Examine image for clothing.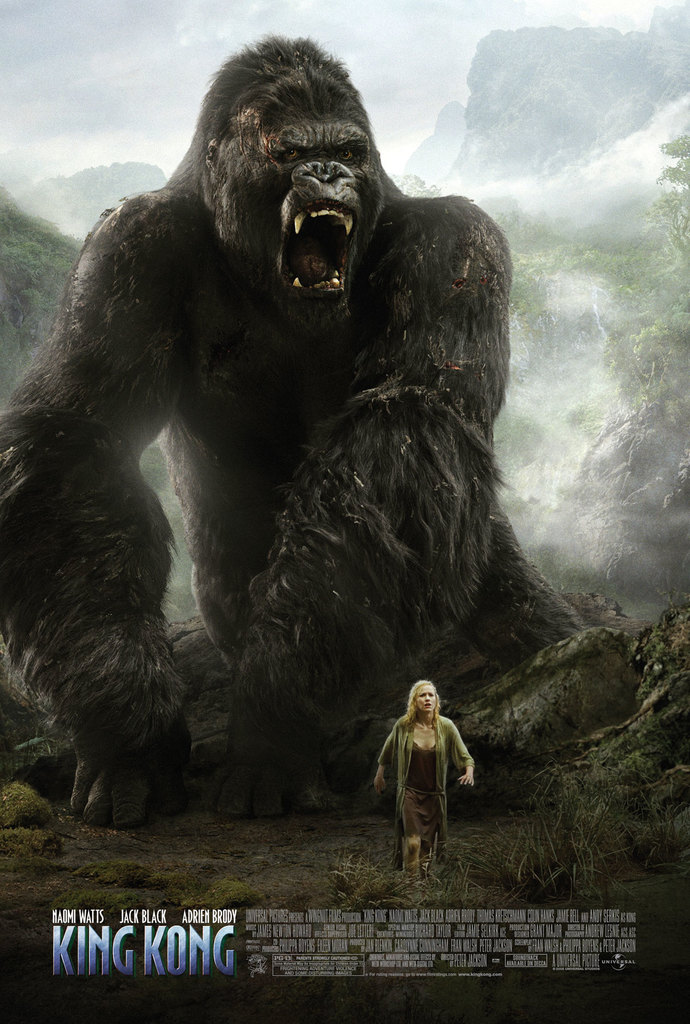
Examination result: <box>380,713,462,860</box>.
